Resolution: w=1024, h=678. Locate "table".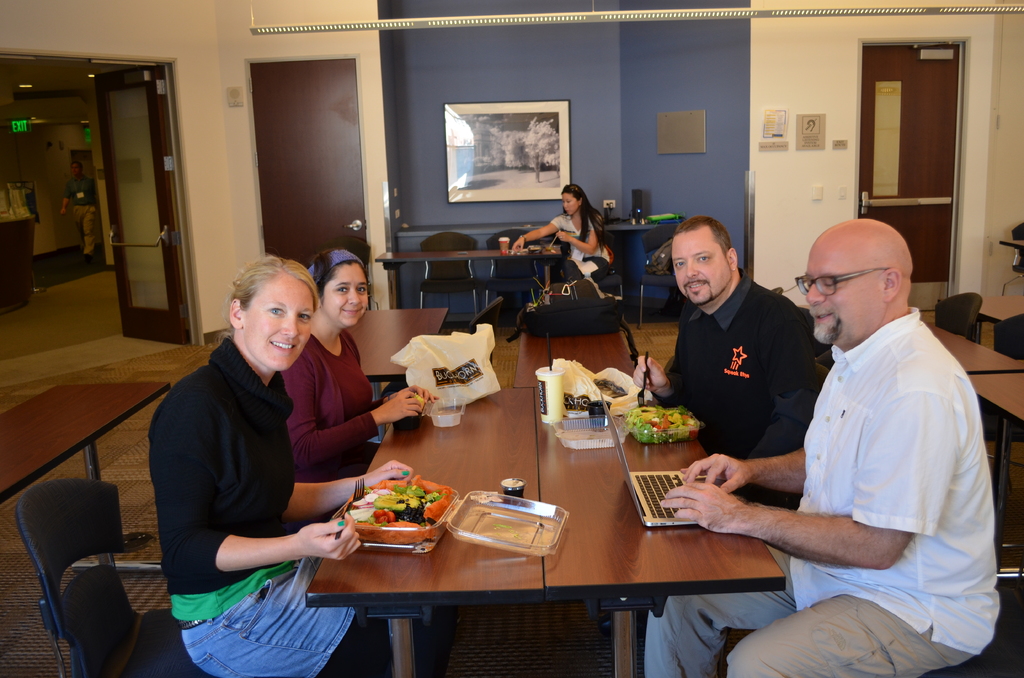
box(298, 341, 765, 626).
